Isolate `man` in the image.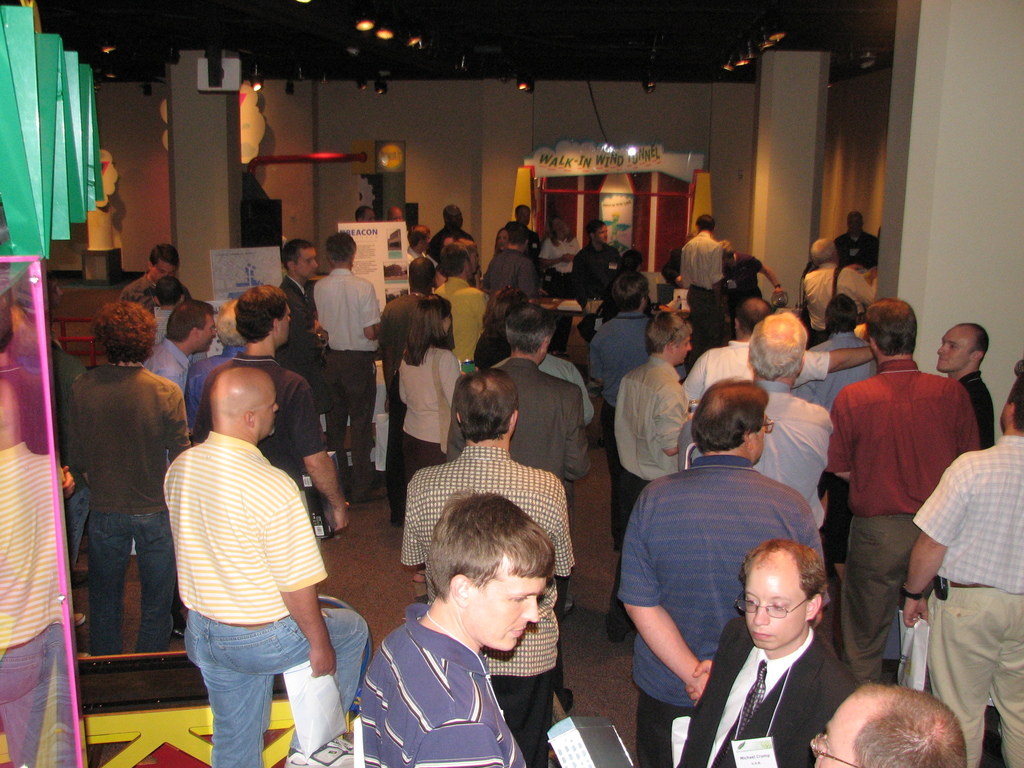
Isolated region: l=0, t=381, r=61, b=767.
